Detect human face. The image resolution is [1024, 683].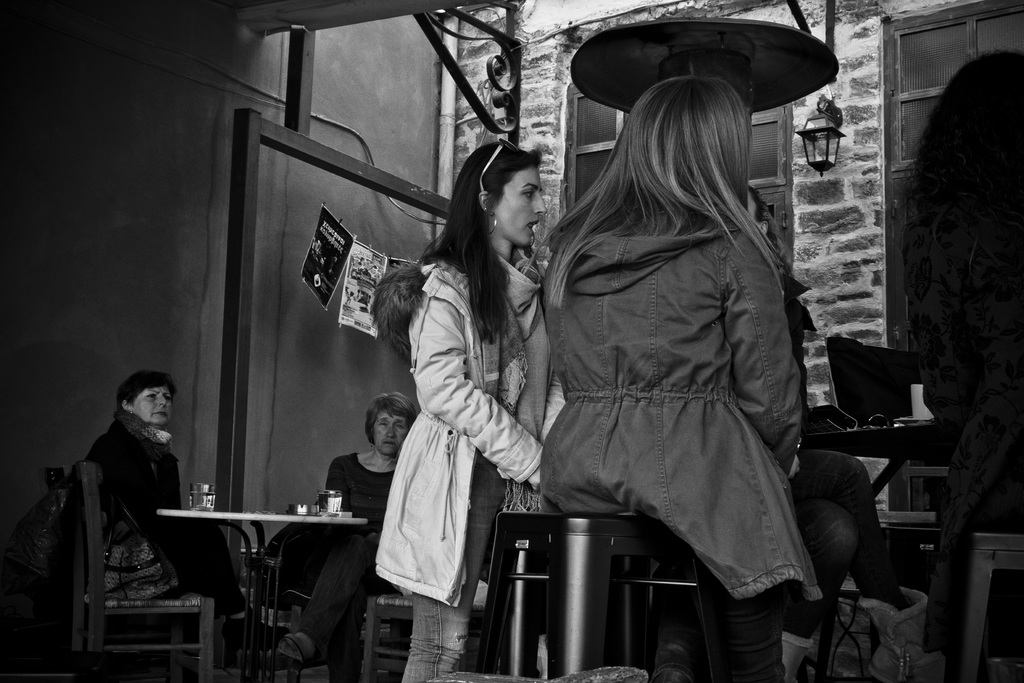
box=[133, 383, 179, 431].
